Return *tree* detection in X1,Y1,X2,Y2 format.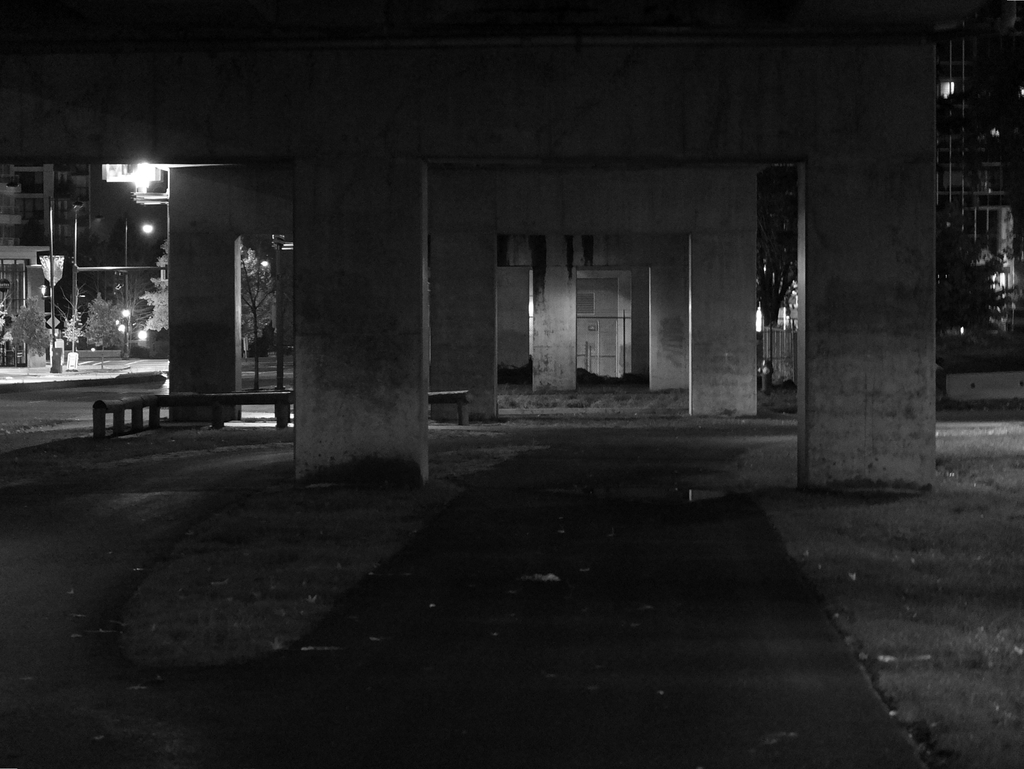
241,244,280,347.
